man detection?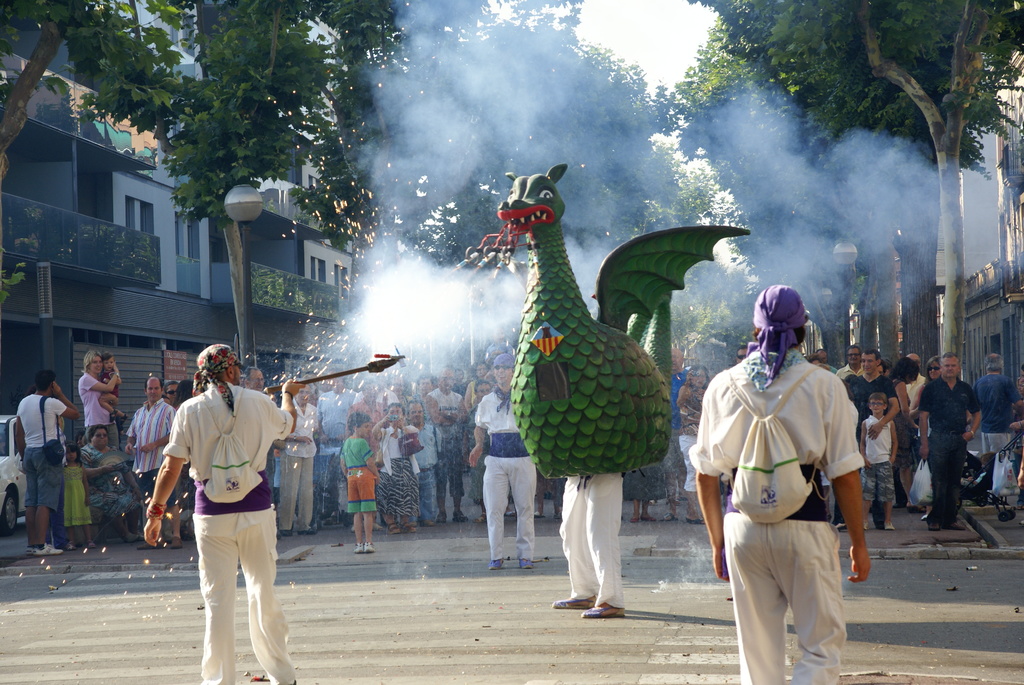
<bbox>346, 368, 378, 435</bbox>
